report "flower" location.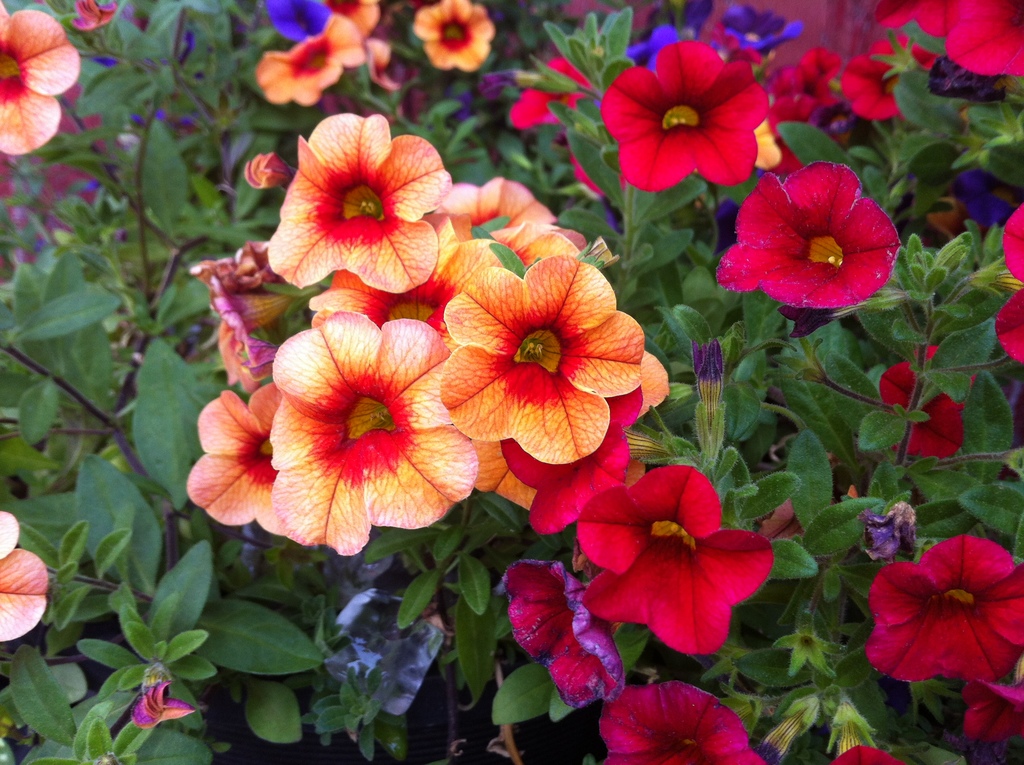
Report: x1=598 y1=679 x2=768 y2=764.
